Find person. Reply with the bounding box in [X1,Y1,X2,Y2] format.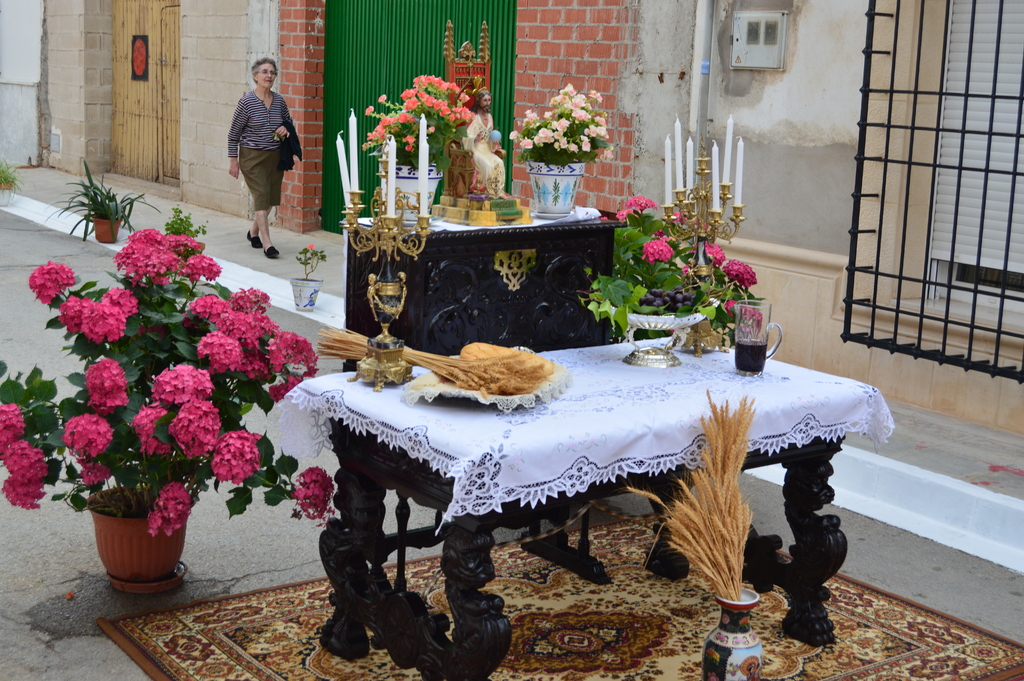
[227,60,305,255].
